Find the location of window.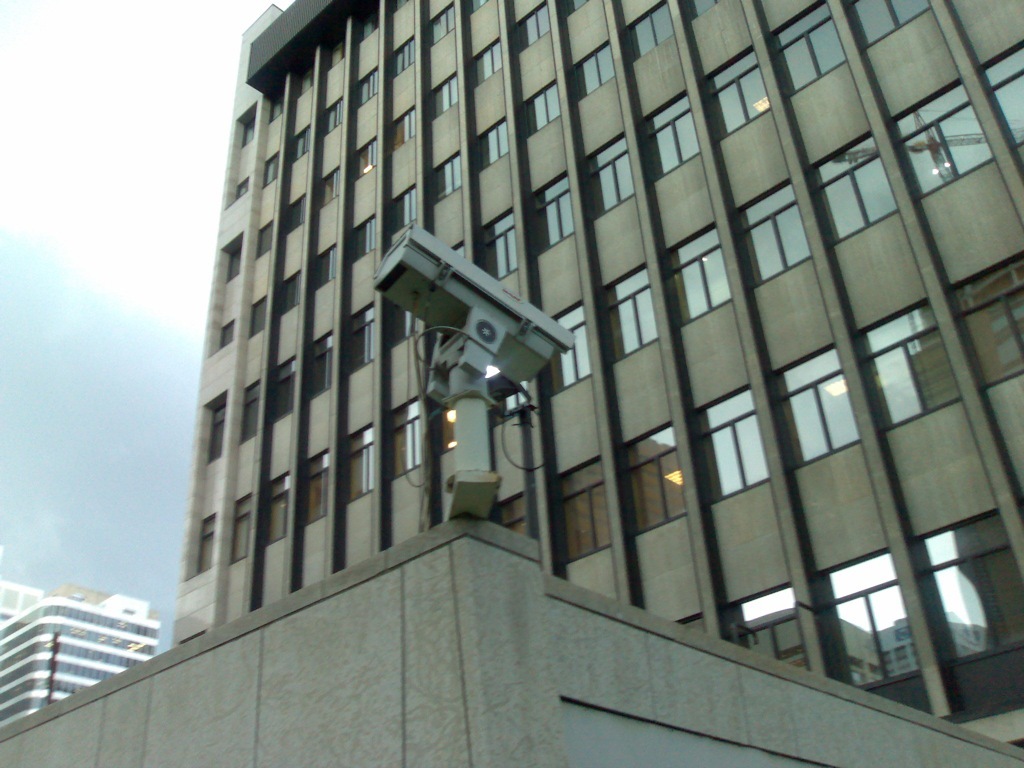
Location: [x1=462, y1=31, x2=509, y2=84].
